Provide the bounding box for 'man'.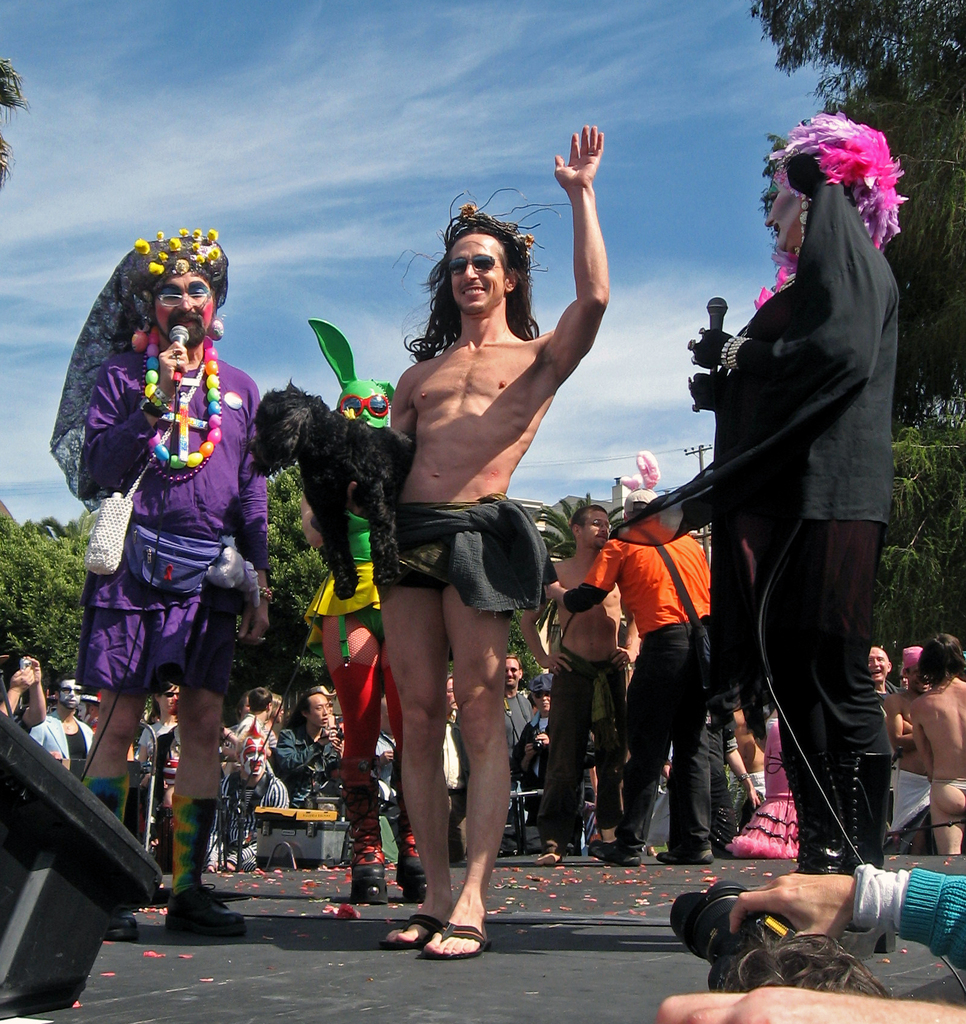
49/228/272/936.
